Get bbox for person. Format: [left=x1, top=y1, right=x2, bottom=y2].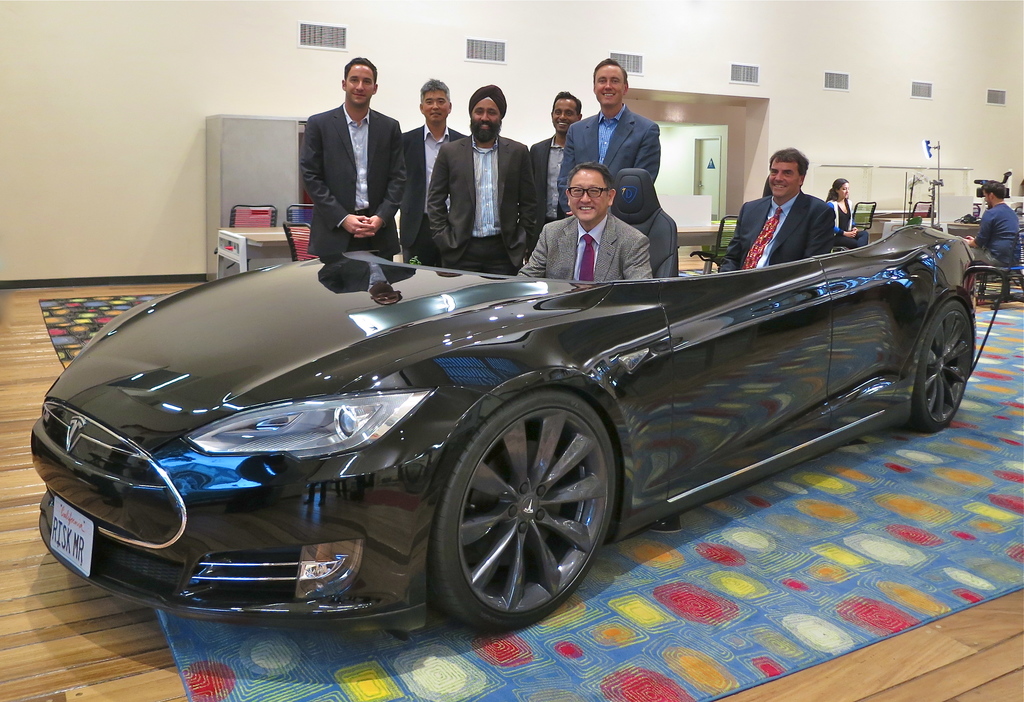
[left=735, top=154, right=844, bottom=268].
